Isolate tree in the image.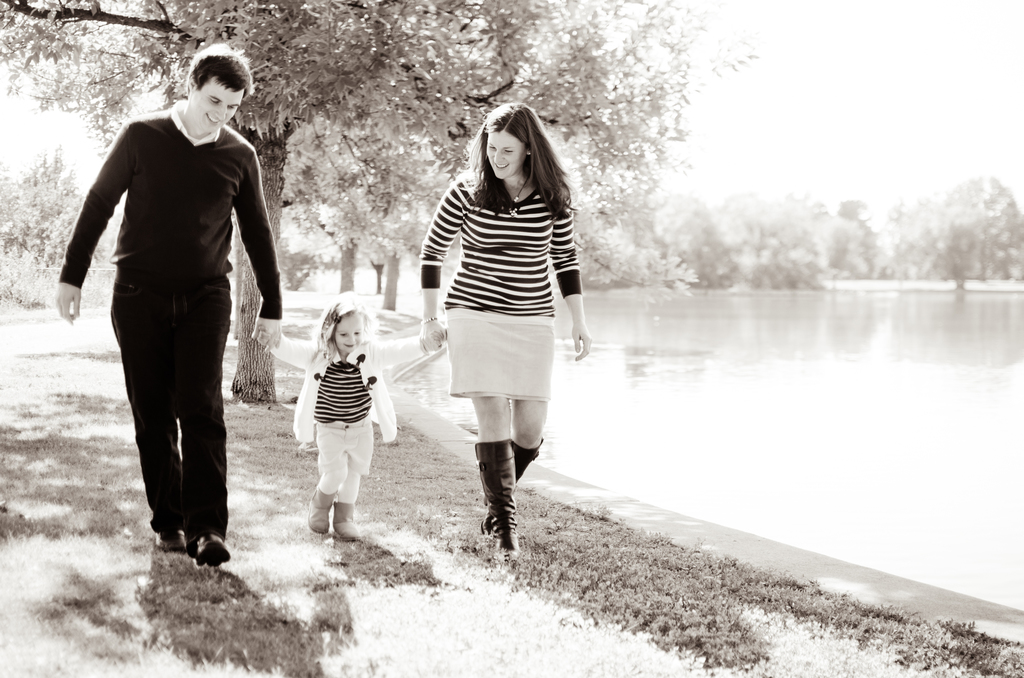
Isolated region: {"x1": 877, "y1": 174, "x2": 1023, "y2": 292}.
